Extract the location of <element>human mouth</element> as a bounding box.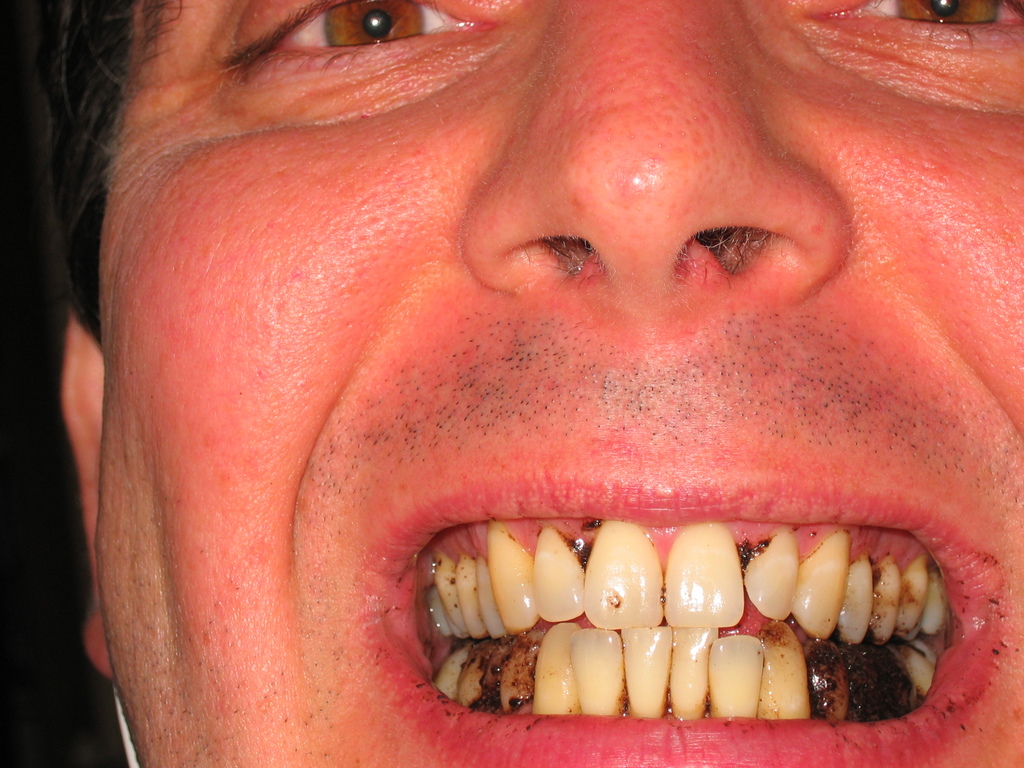
detection(347, 429, 1013, 767).
